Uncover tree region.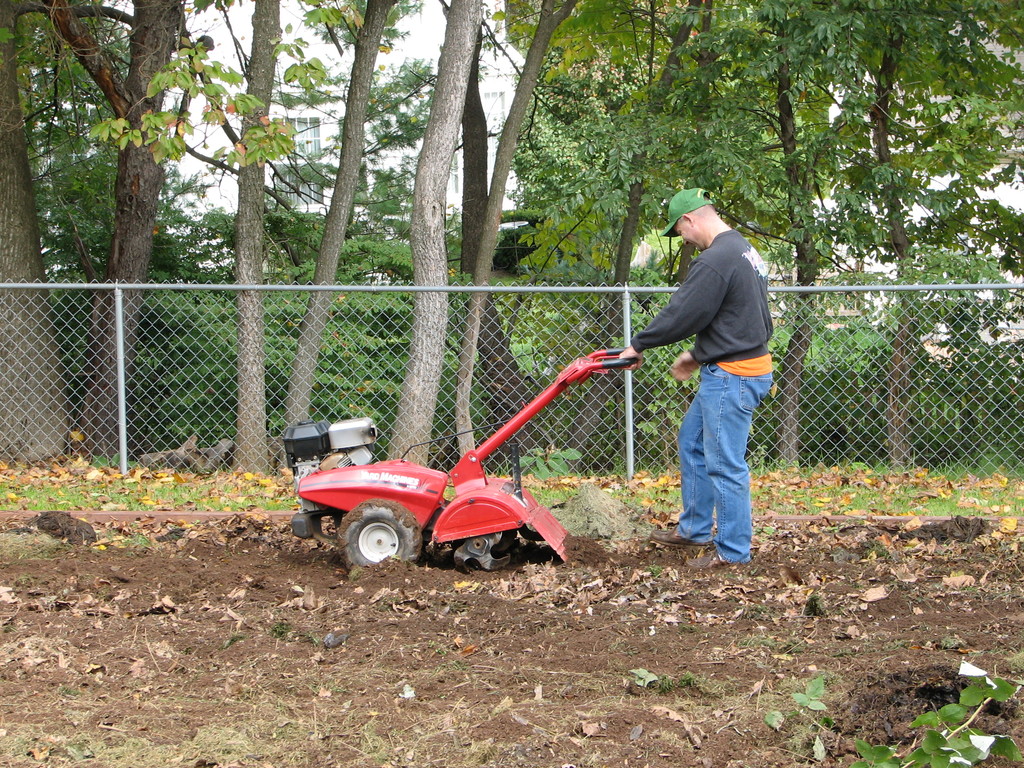
Uncovered: [left=221, top=0, right=278, bottom=483].
